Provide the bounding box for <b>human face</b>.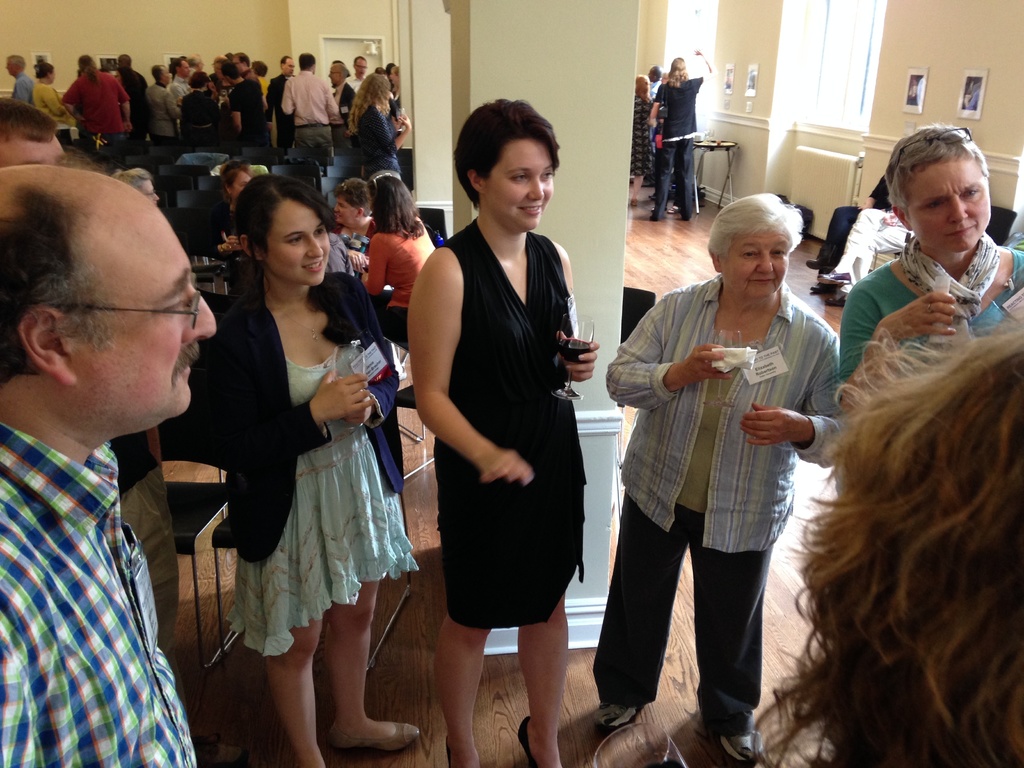
<box>903,154,993,260</box>.
